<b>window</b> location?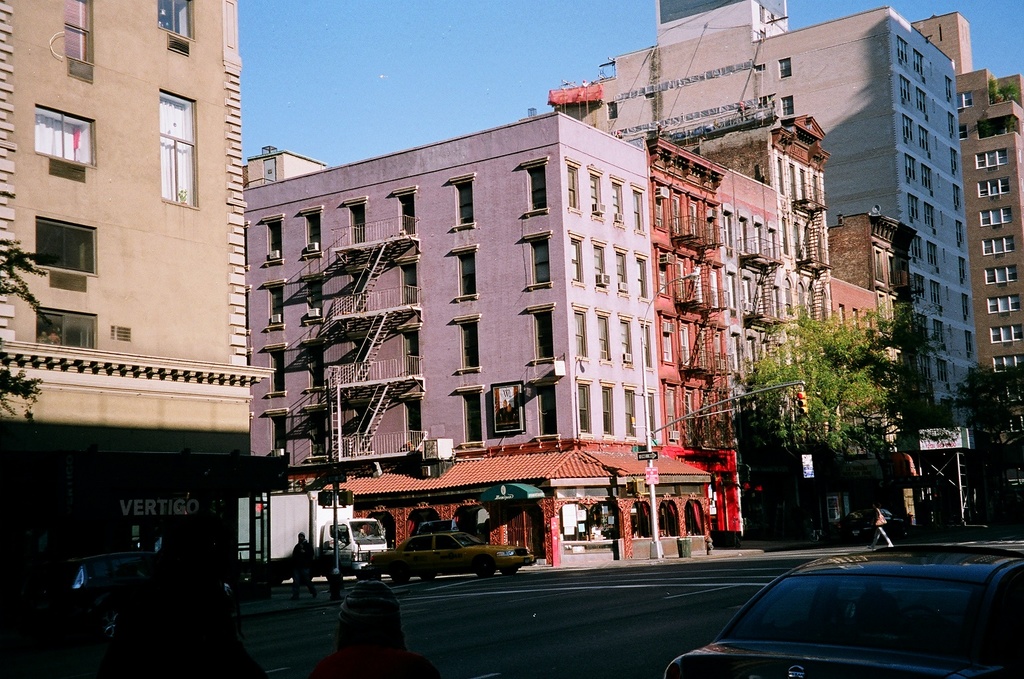
25 202 93 285
